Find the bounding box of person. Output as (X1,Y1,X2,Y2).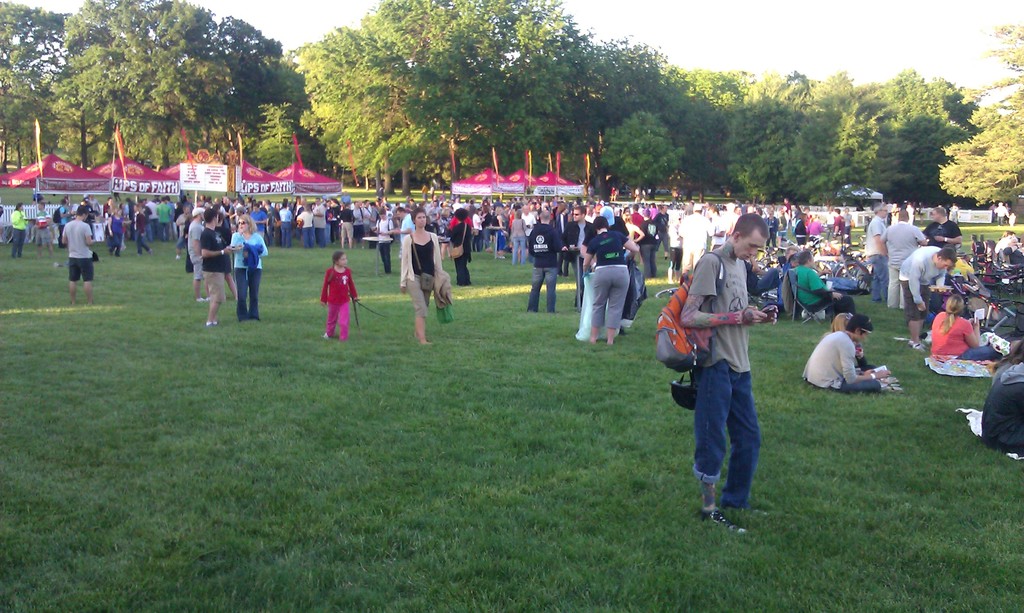
(228,213,269,322).
